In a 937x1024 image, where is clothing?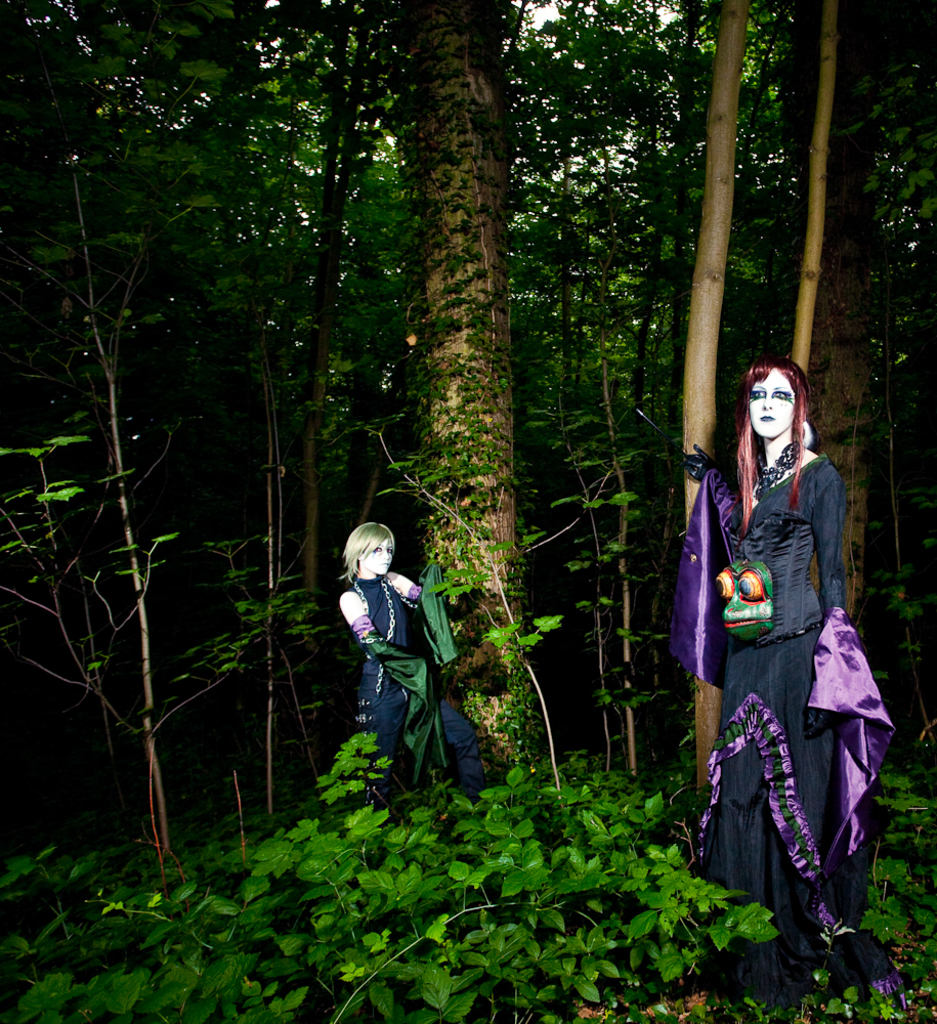
bbox=(694, 359, 883, 940).
